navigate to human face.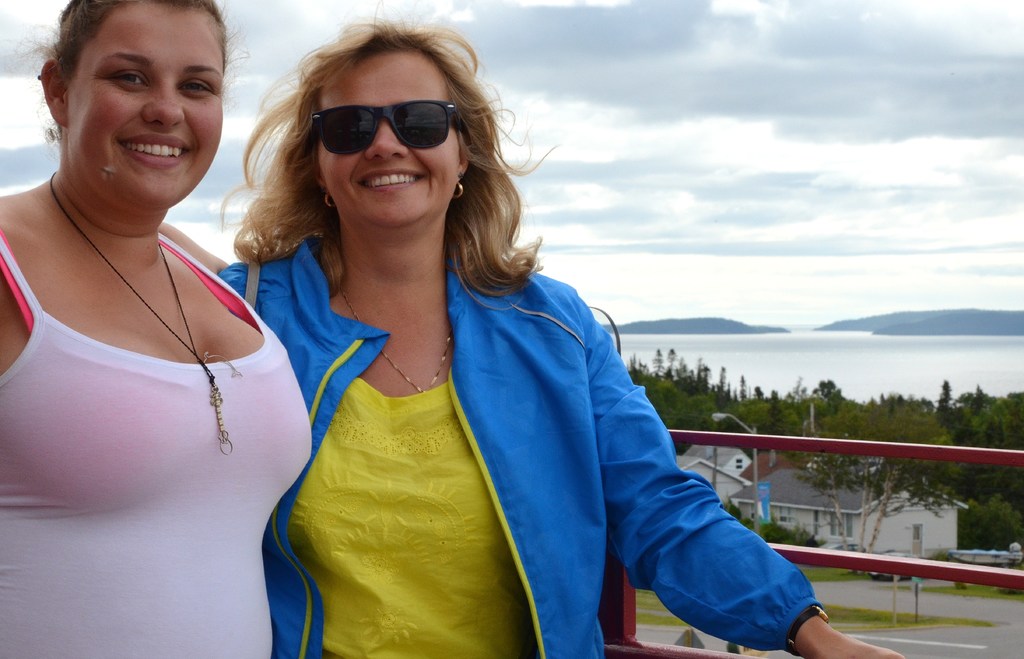
Navigation target: (319,49,463,220).
